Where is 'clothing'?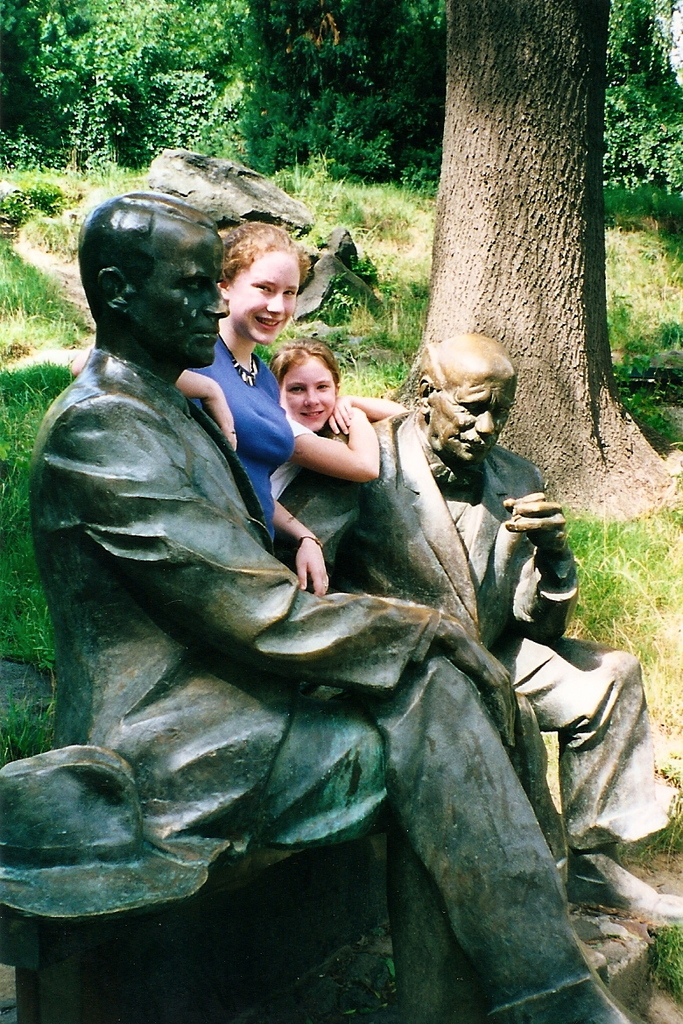
(x1=51, y1=343, x2=643, y2=1023).
